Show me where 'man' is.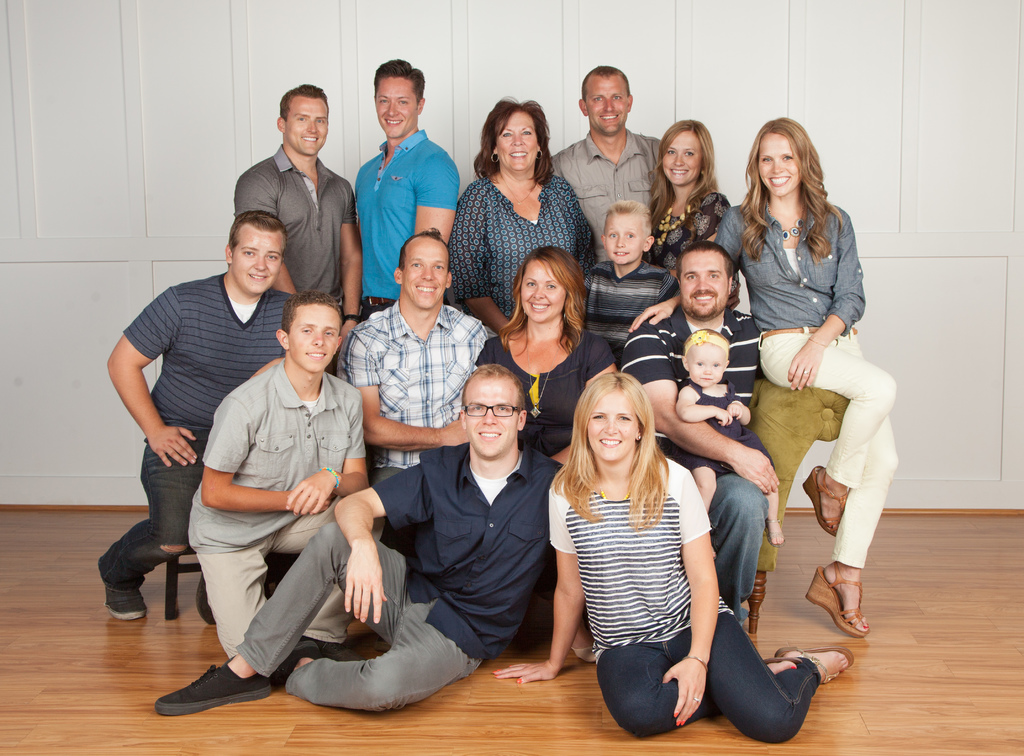
'man' is at pyautogui.locateOnScreen(229, 92, 357, 325).
